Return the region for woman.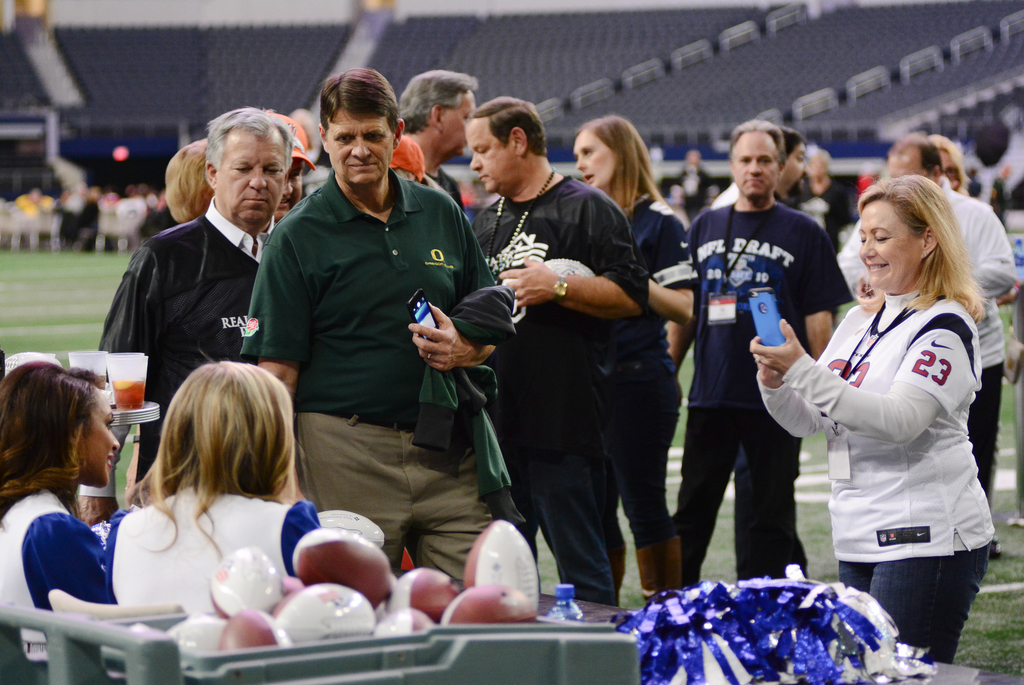
(x1=100, y1=356, x2=323, y2=602).
